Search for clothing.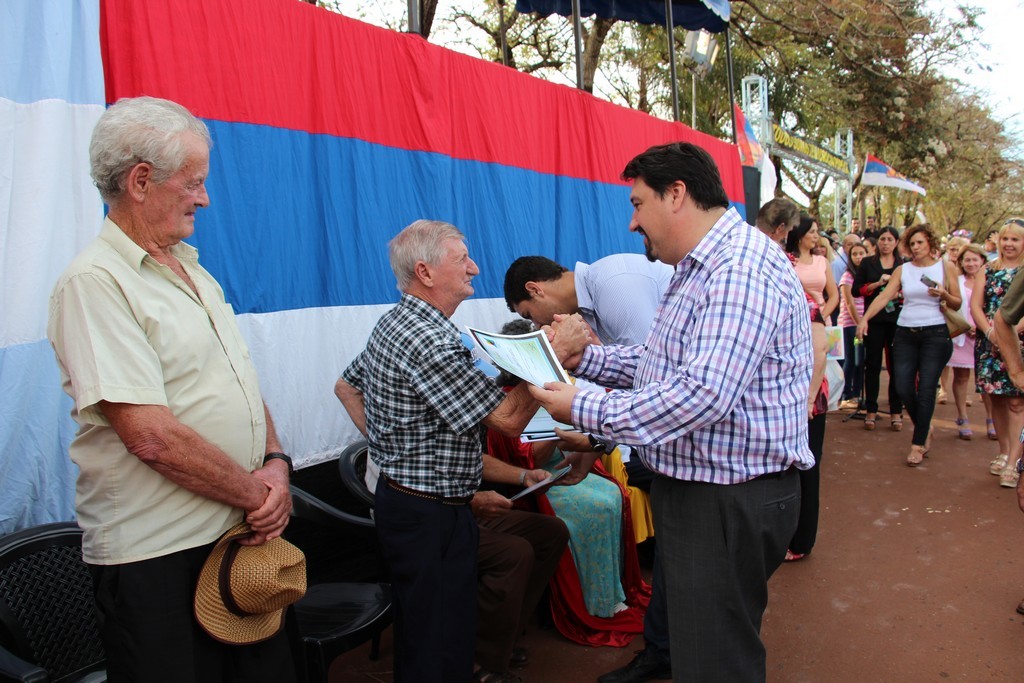
Found at {"x1": 342, "y1": 285, "x2": 507, "y2": 682}.
